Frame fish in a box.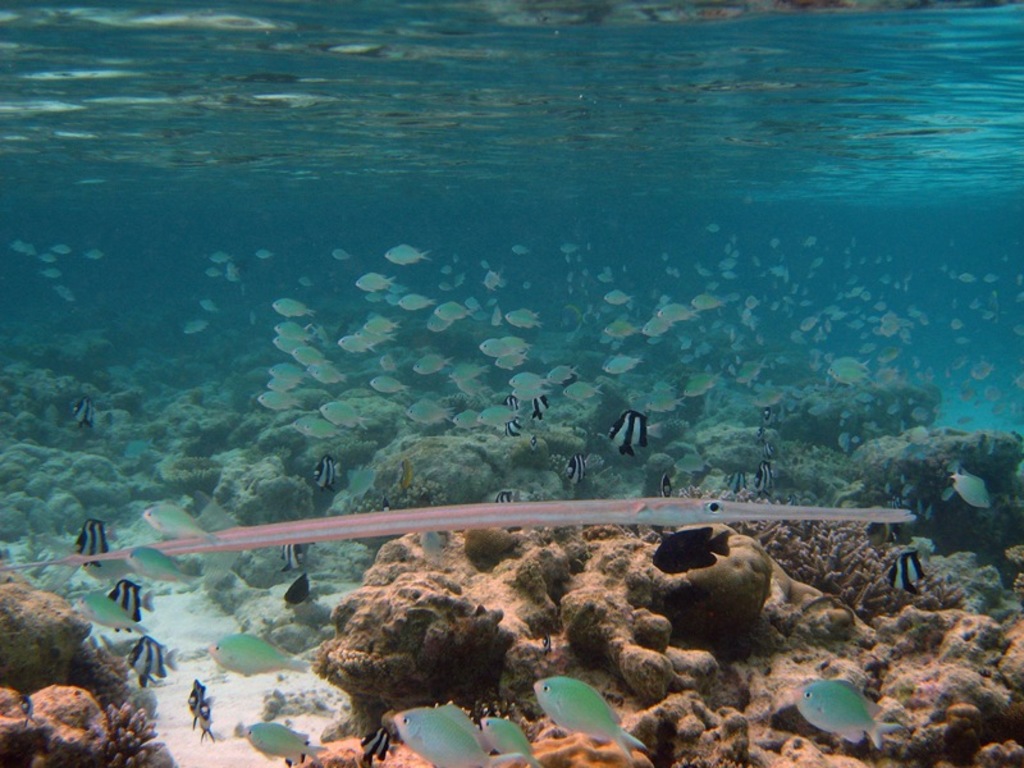
Rect(187, 241, 1023, 452).
